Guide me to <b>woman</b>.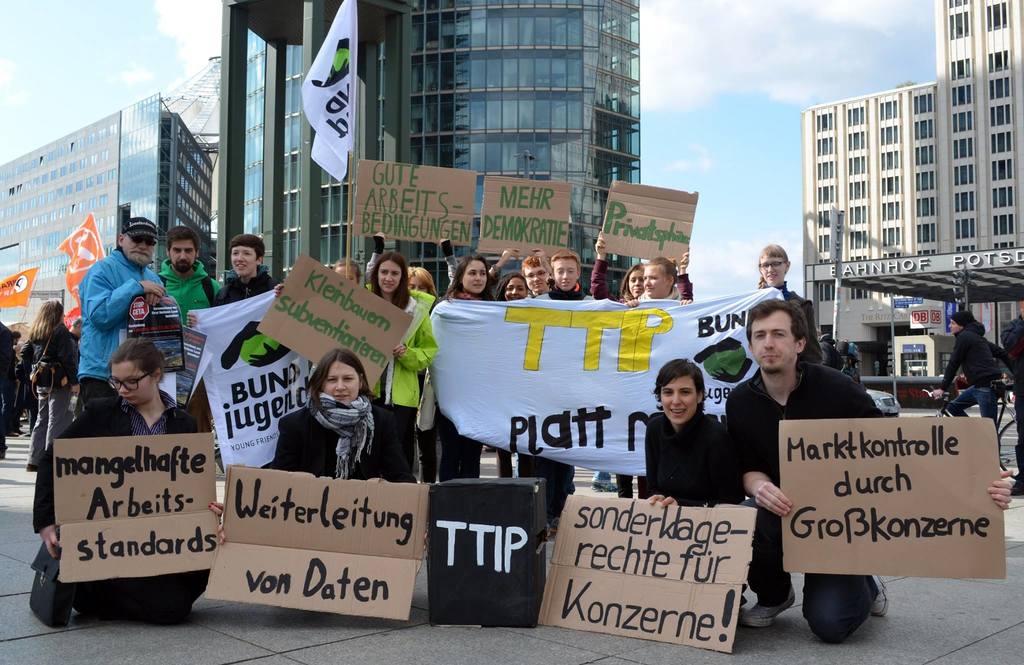
Guidance: locate(643, 361, 765, 563).
